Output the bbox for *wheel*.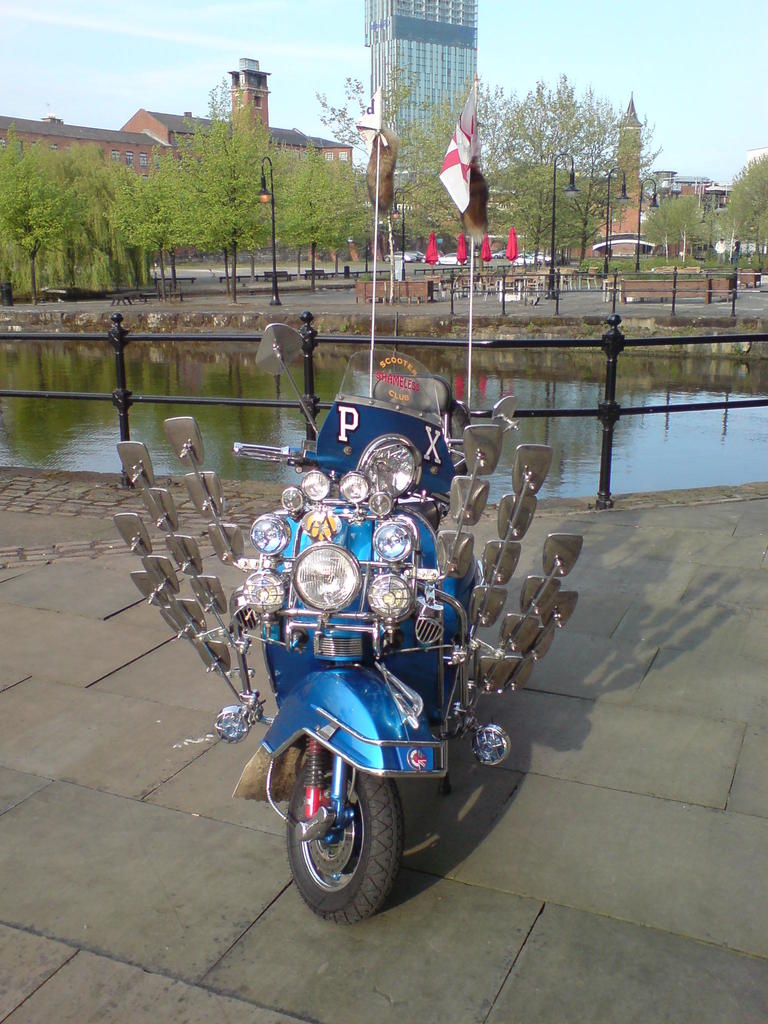
BBox(383, 255, 390, 264).
